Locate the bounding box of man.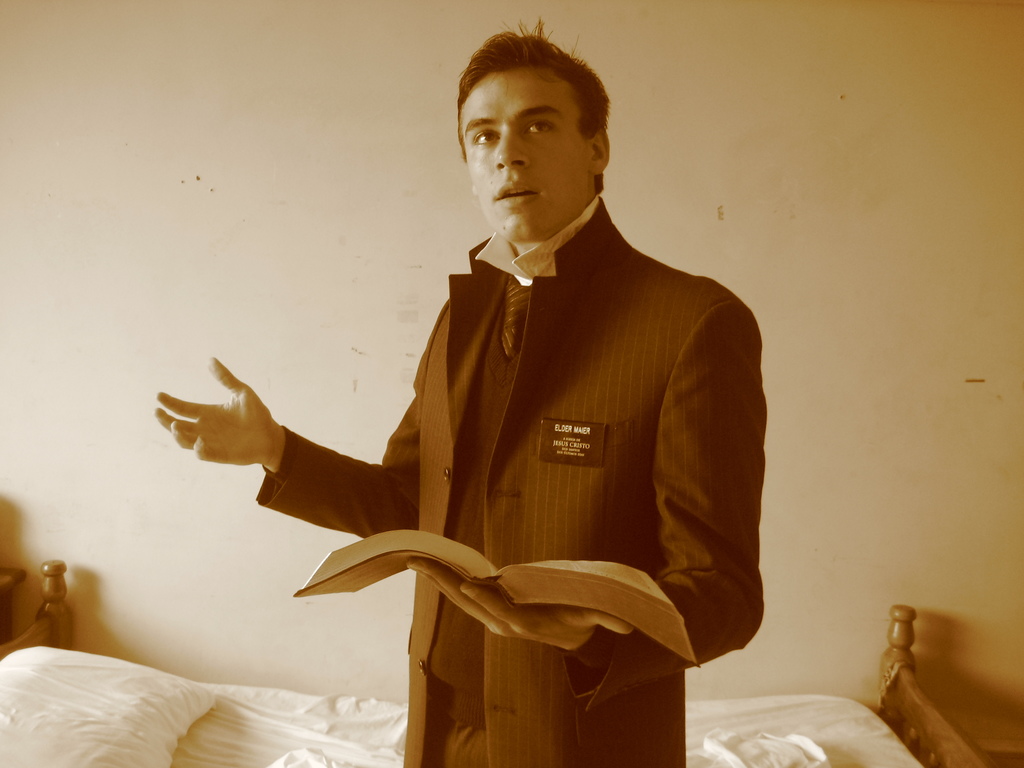
Bounding box: [x1=189, y1=48, x2=771, y2=735].
